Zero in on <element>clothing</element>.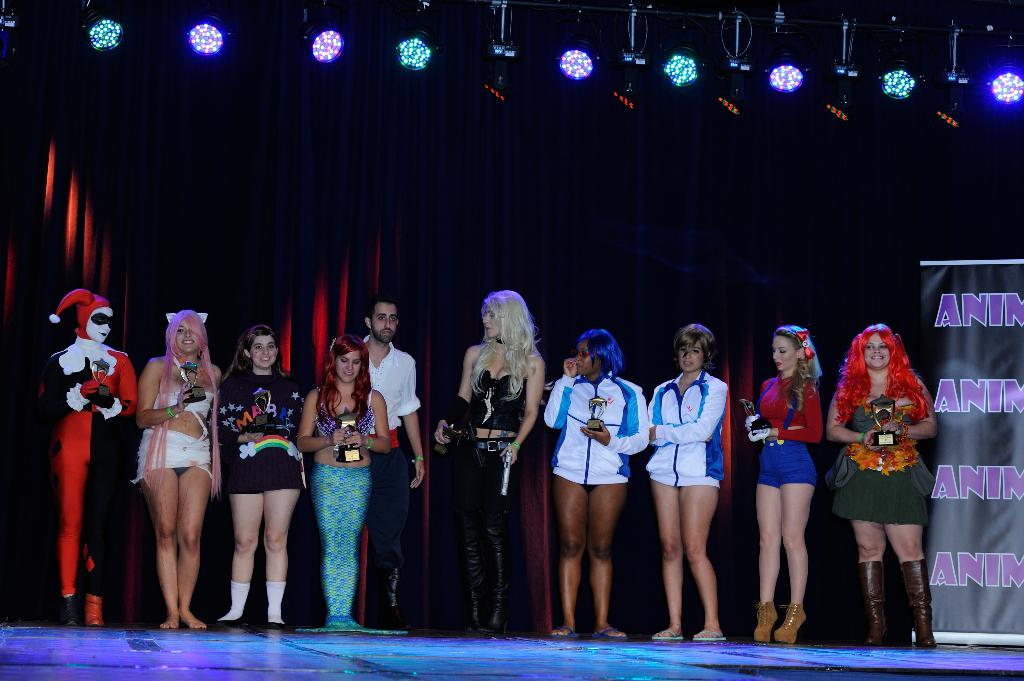
Zeroed in: 441,370,527,637.
